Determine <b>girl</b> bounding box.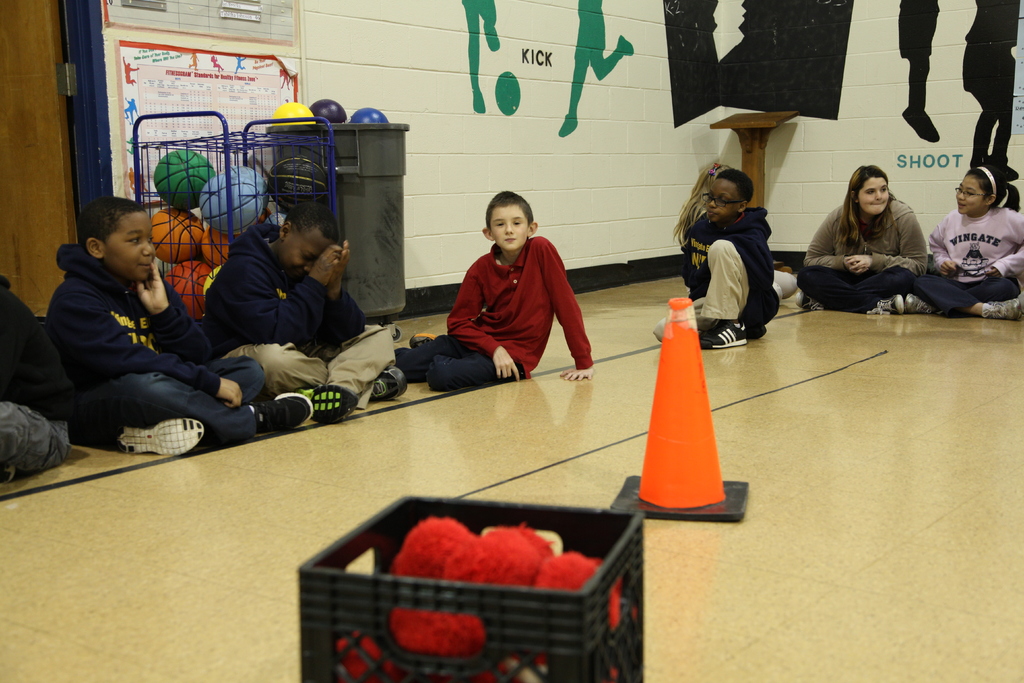
Determined: {"left": 670, "top": 161, "right": 791, "bottom": 298}.
